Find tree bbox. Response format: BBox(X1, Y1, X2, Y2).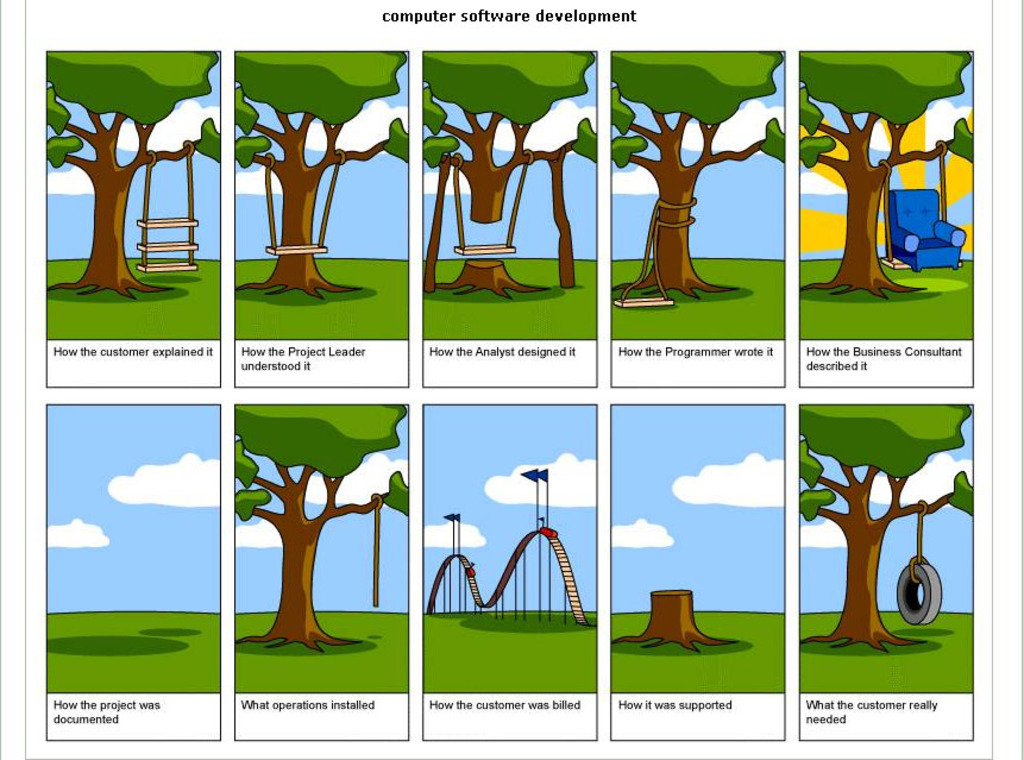
BBox(422, 50, 603, 299).
